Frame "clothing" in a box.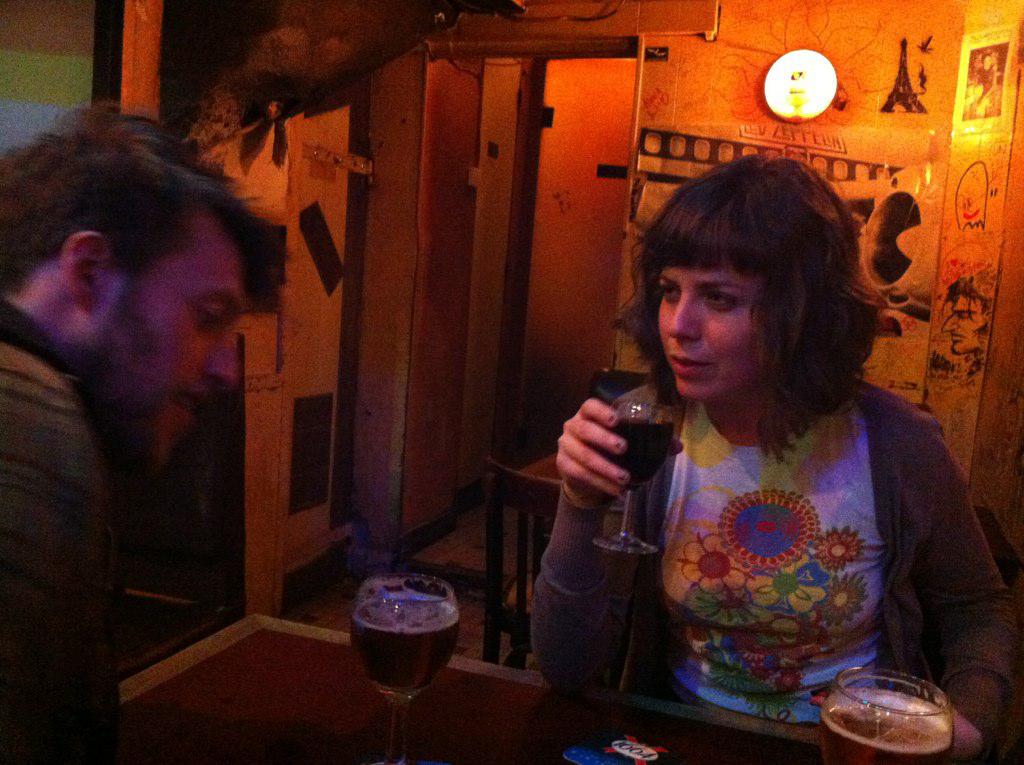
x1=562 y1=315 x2=995 y2=713.
